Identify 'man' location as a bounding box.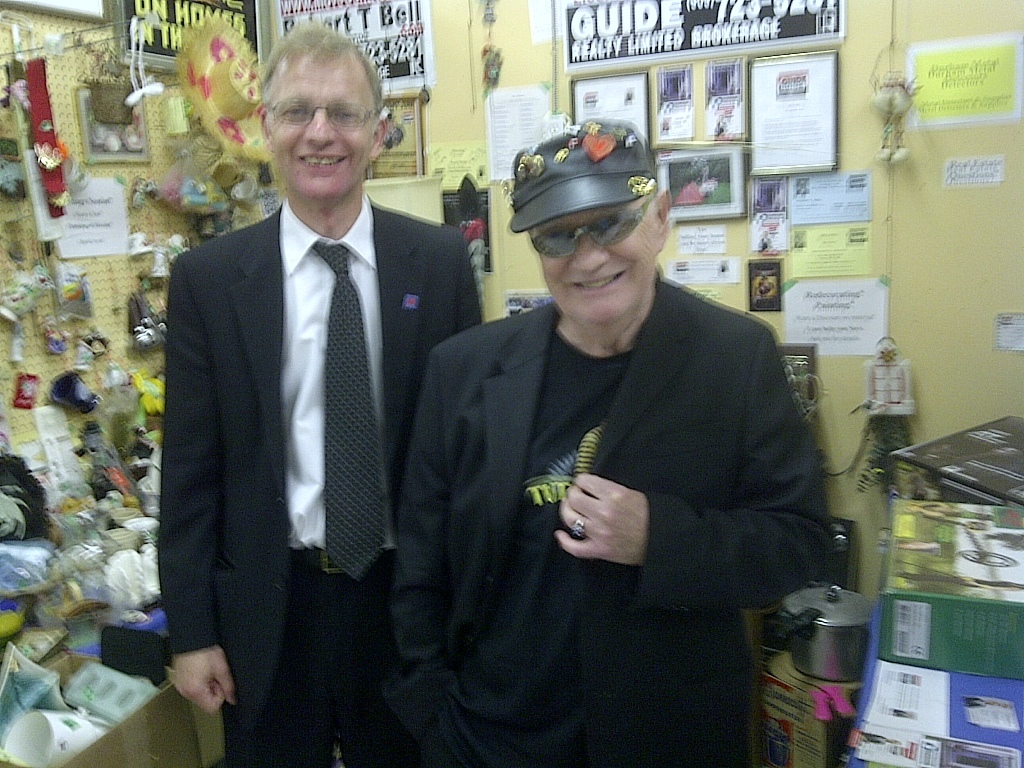
l=390, t=112, r=843, b=767.
